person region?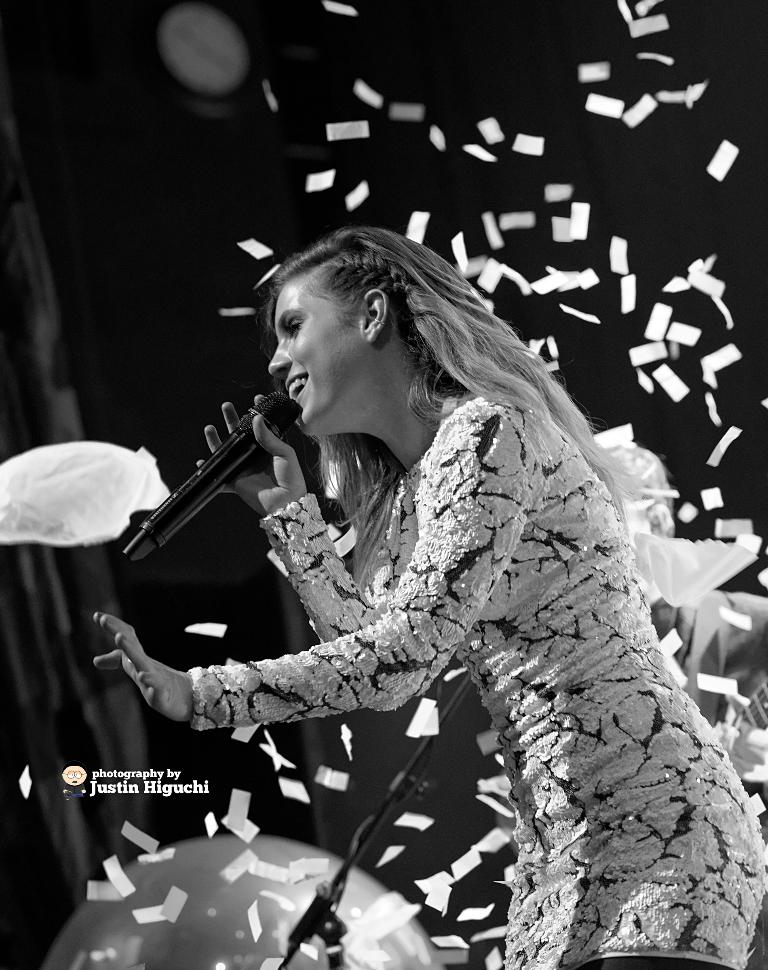
left=136, top=202, right=665, bottom=956
